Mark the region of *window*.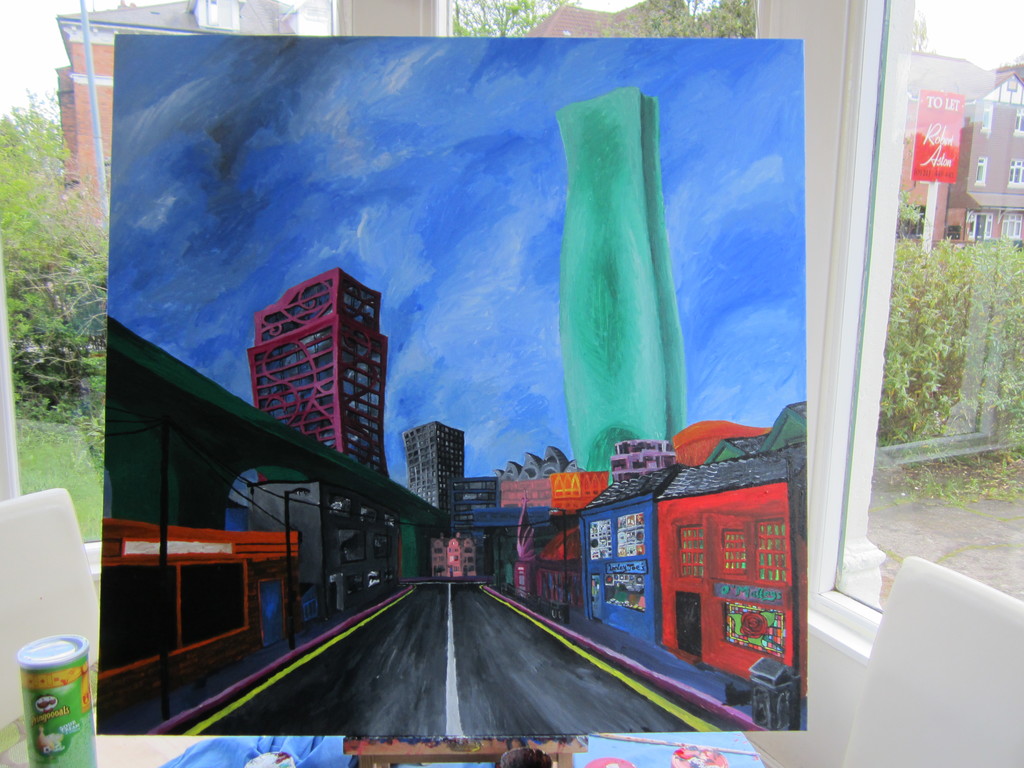
Region: box(328, 495, 348, 524).
